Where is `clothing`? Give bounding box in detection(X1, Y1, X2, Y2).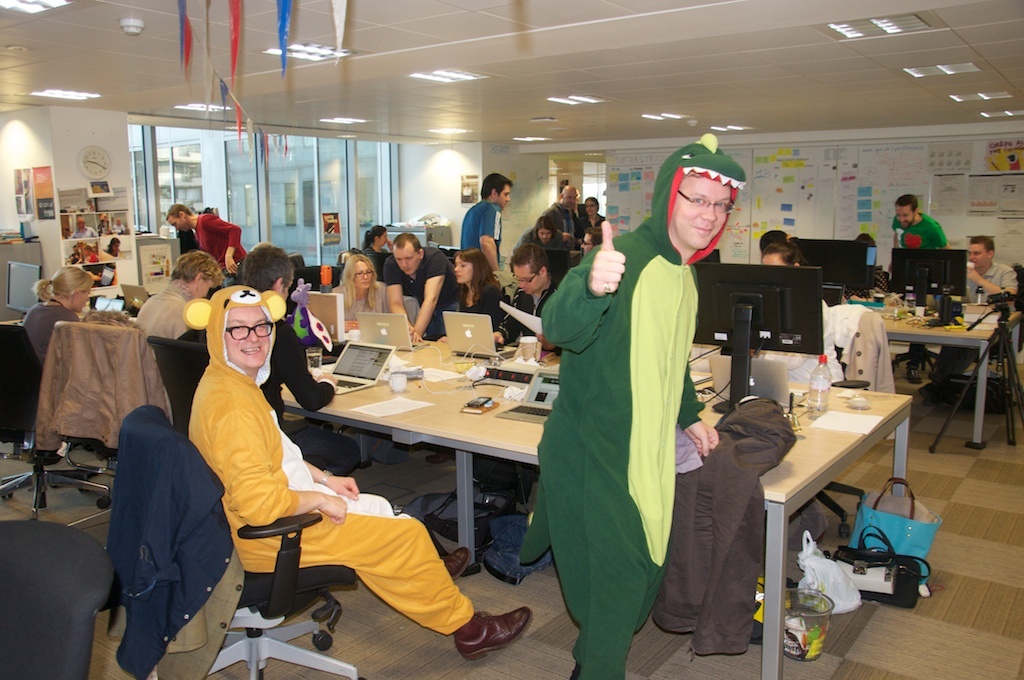
detection(130, 286, 198, 342).
